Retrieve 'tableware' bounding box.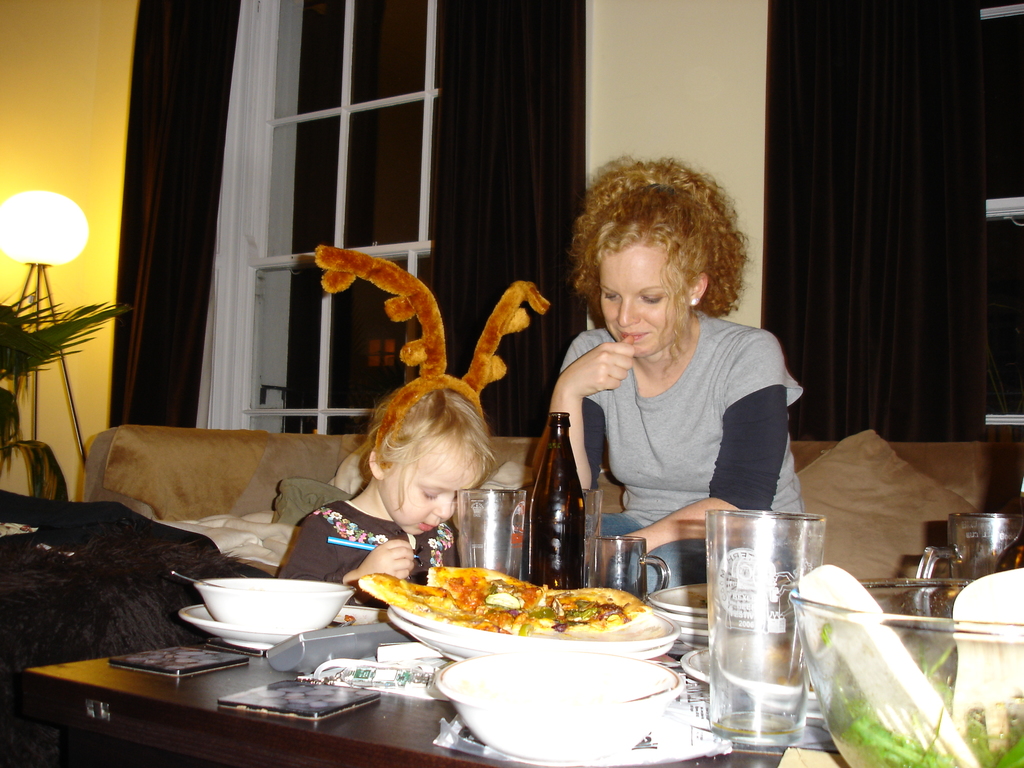
Bounding box: [902,506,1022,637].
